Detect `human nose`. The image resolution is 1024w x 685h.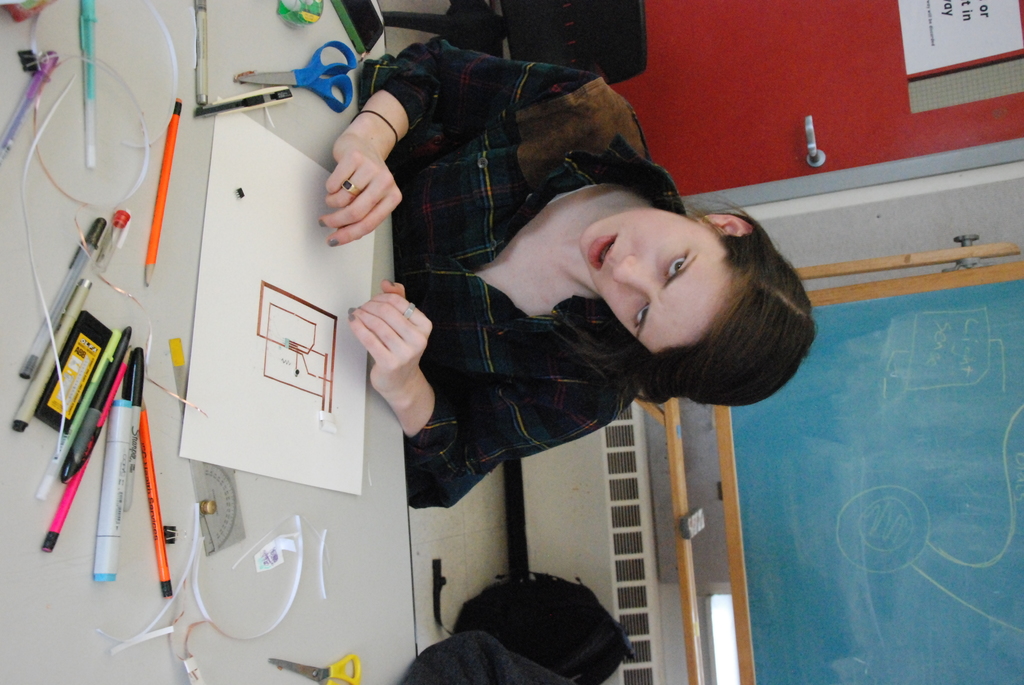
box=[610, 254, 655, 291].
